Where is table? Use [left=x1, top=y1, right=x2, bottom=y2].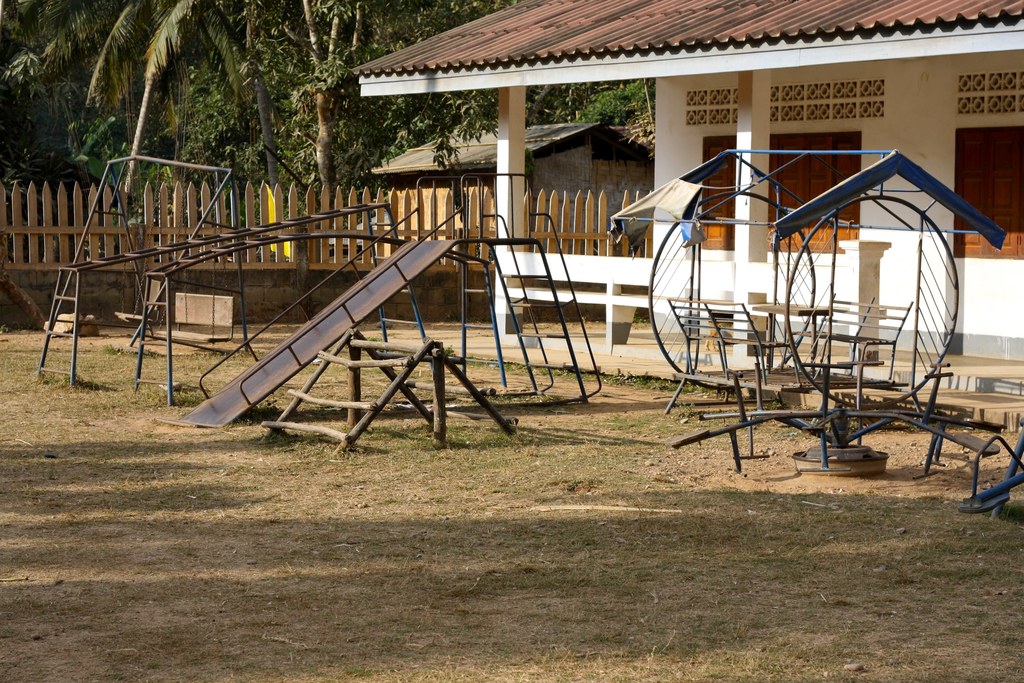
[left=24, top=225, right=198, bottom=383].
